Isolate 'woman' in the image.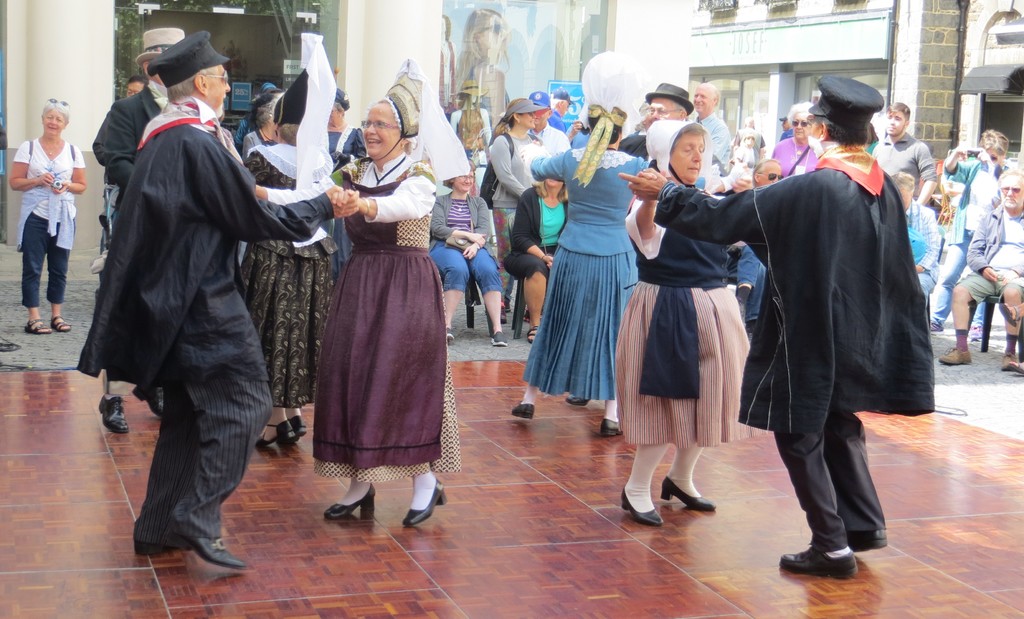
Isolated region: crop(624, 116, 762, 533).
